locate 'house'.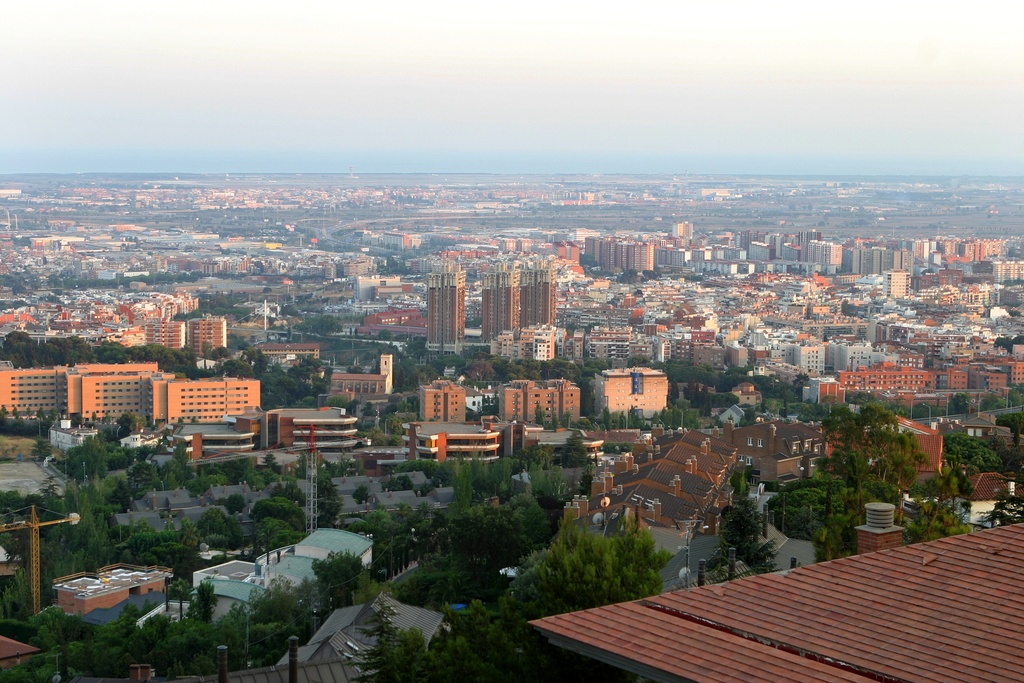
Bounding box: 840 409 943 495.
